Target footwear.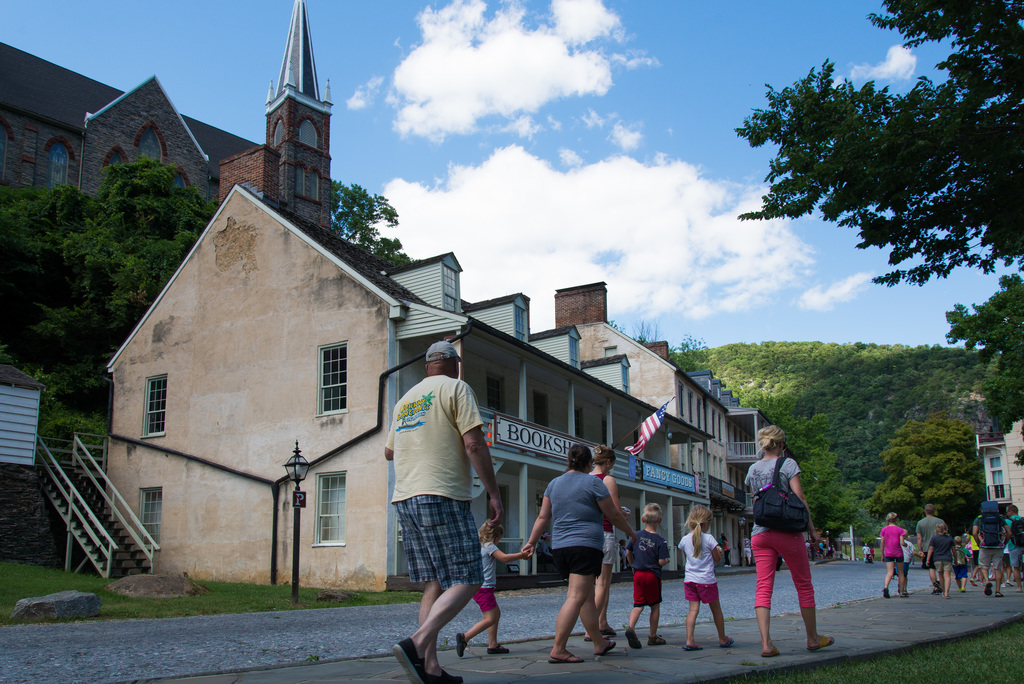
Target region: 389,639,426,683.
